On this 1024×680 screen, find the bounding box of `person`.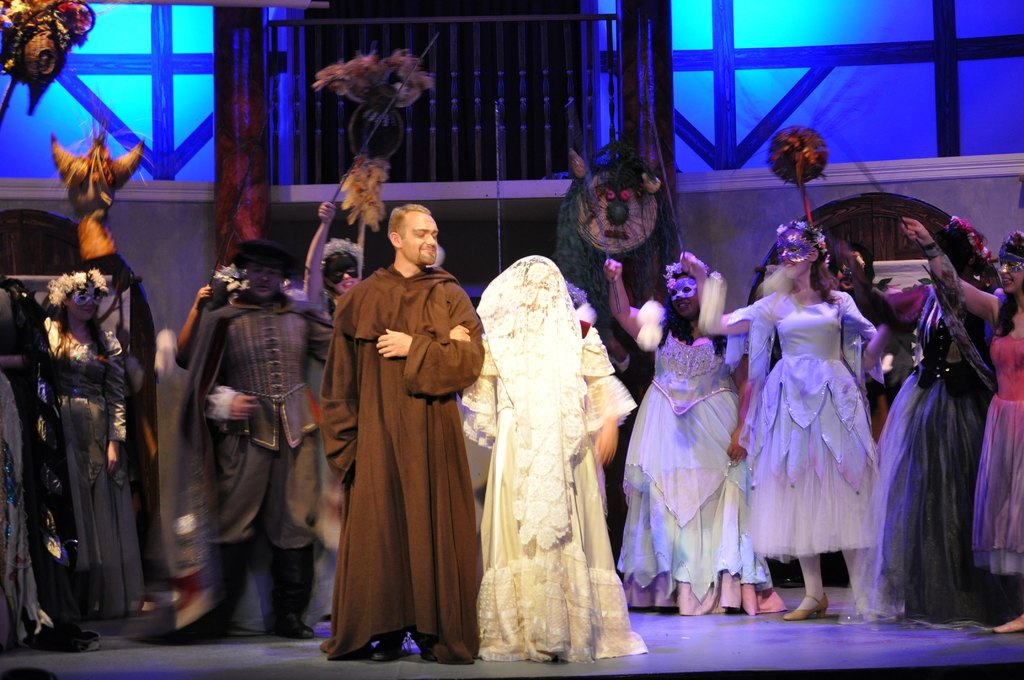
Bounding box: [x1=320, y1=204, x2=477, y2=665].
